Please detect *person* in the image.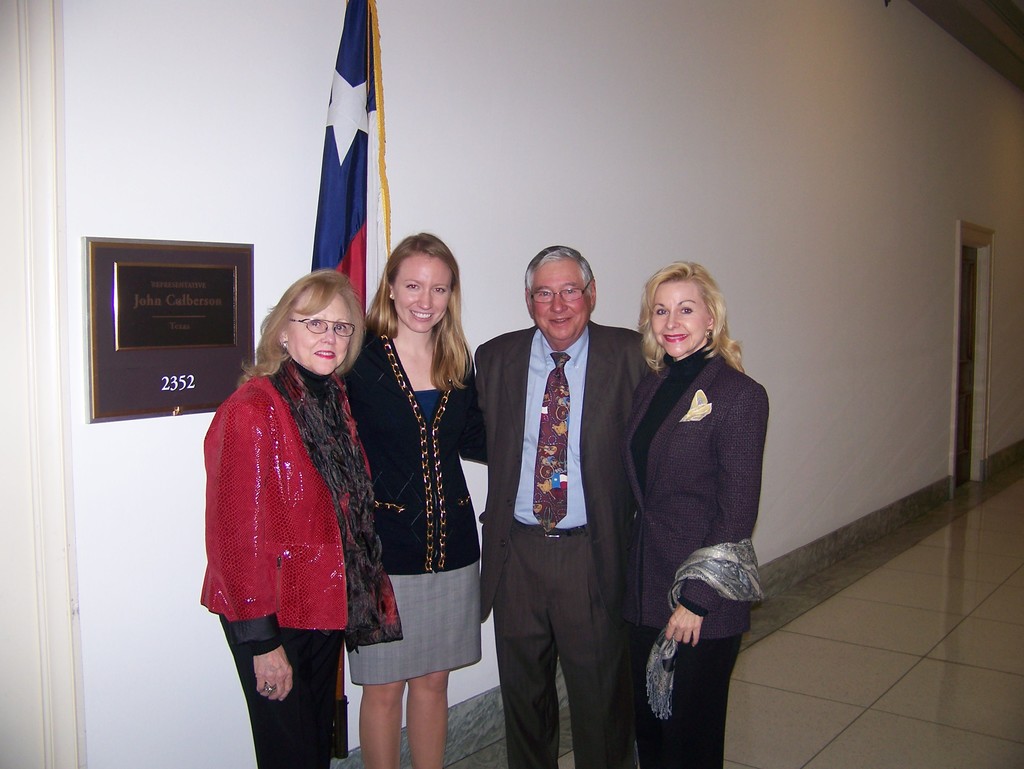
bbox(470, 240, 648, 768).
